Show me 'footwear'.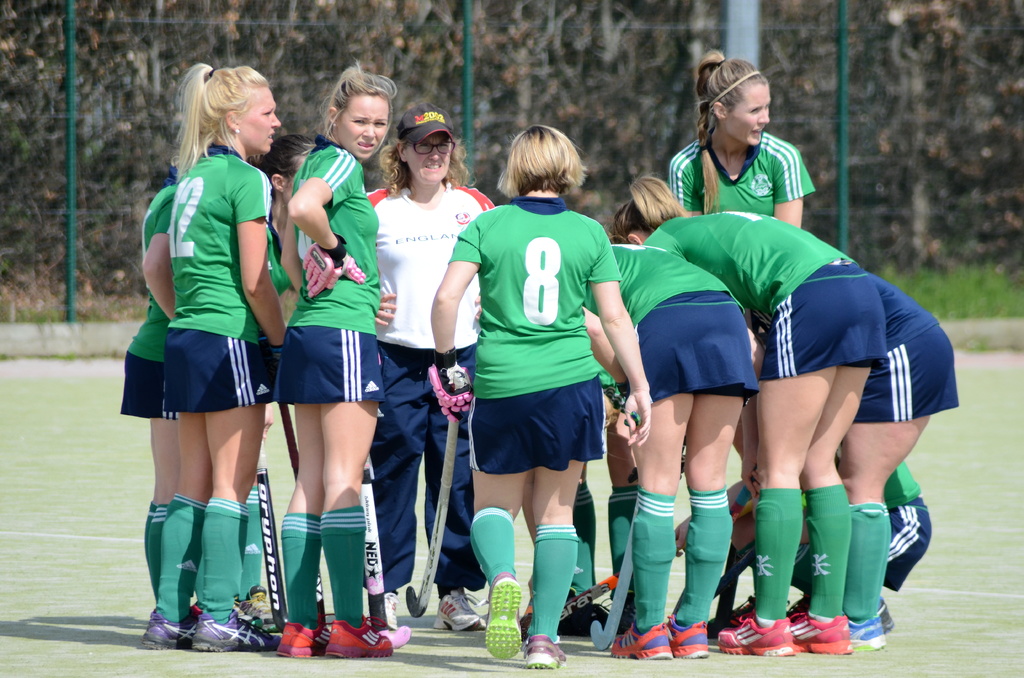
'footwear' is here: x1=714, y1=613, x2=801, y2=654.
